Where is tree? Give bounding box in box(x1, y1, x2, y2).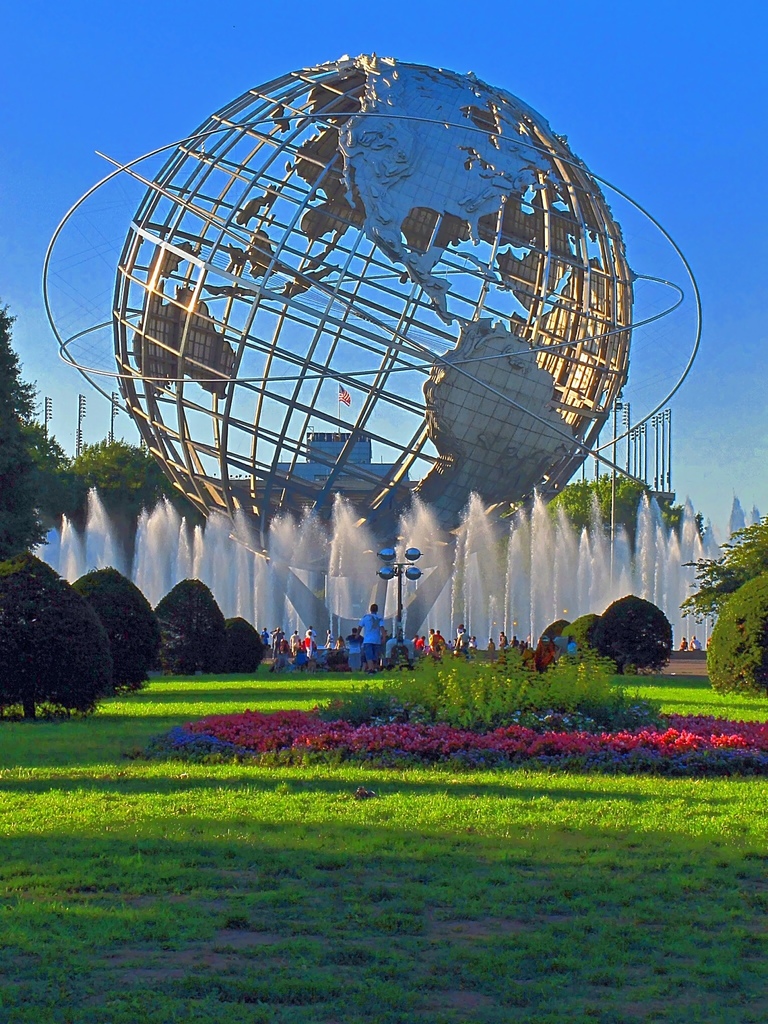
box(678, 512, 767, 627).
